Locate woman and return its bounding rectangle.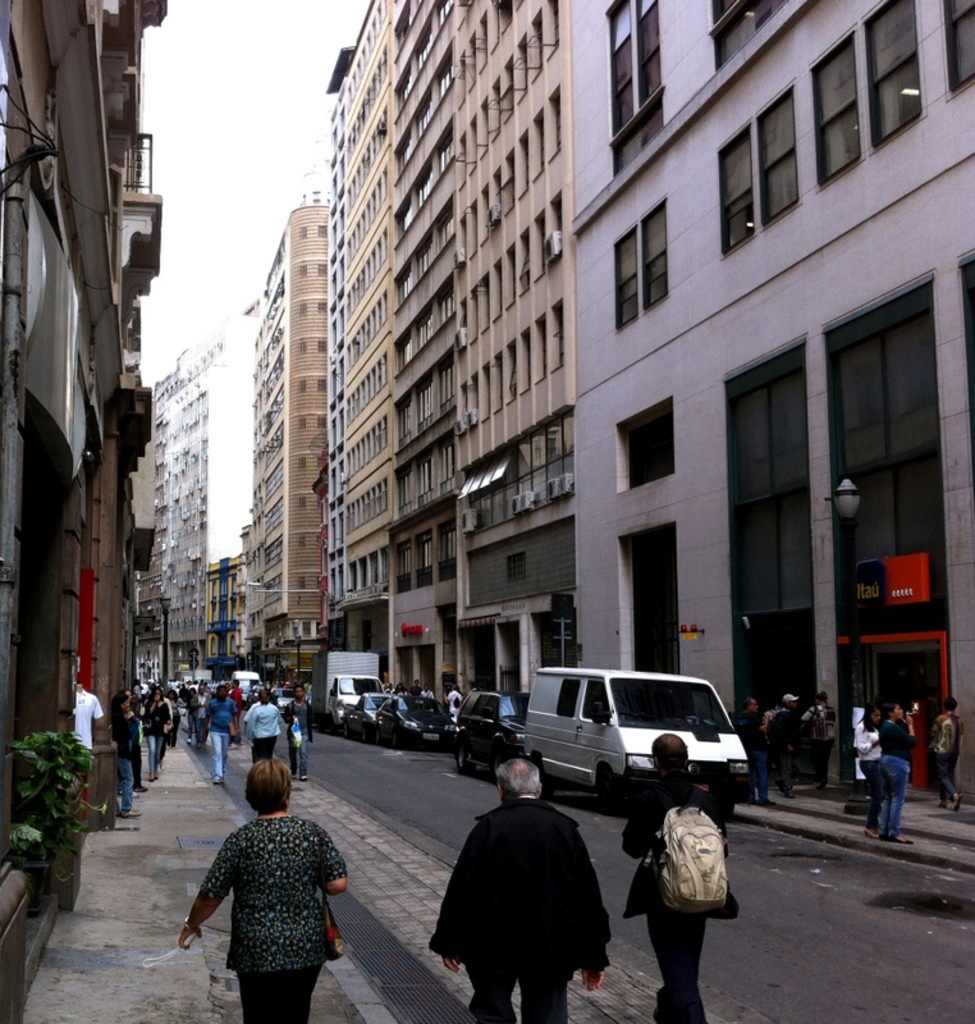
(883, 701, 914, 845).
